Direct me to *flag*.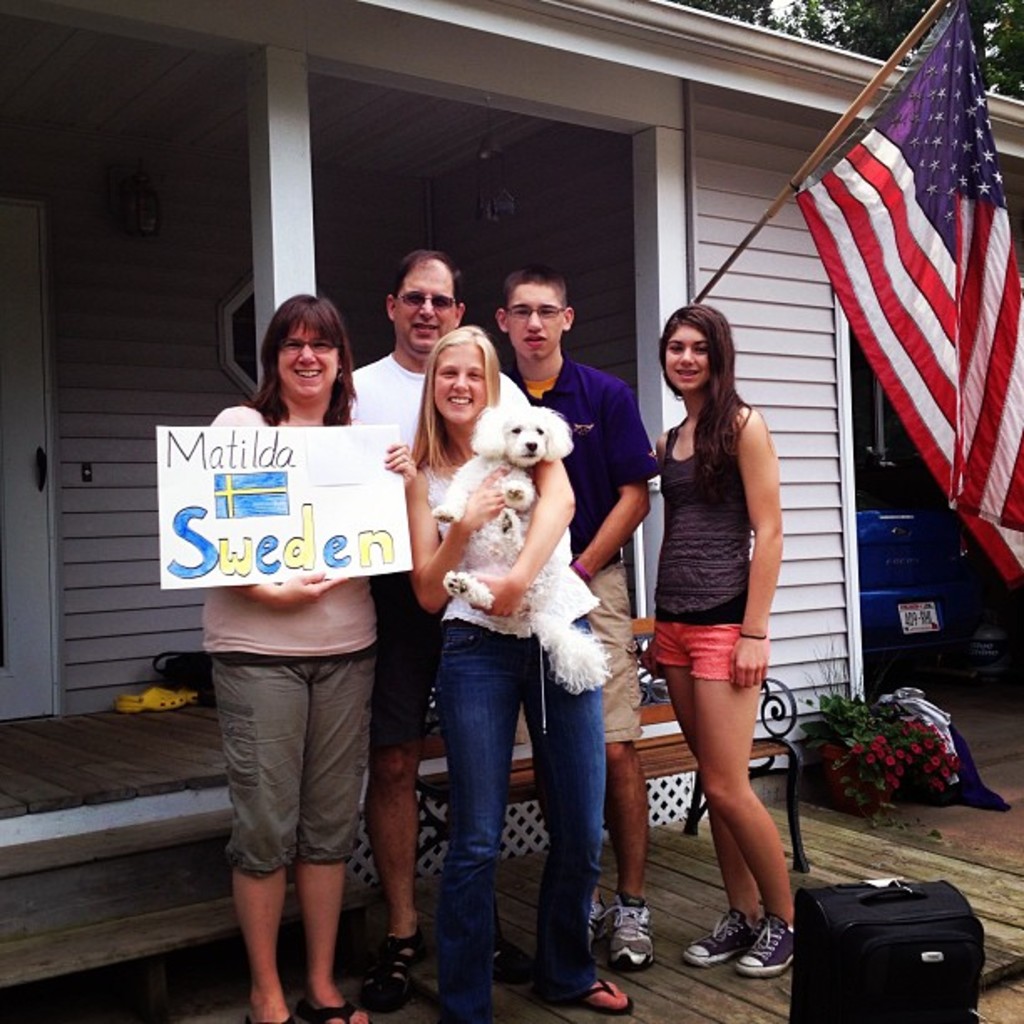
Direction: <box>806,33,1004,587</box>.
